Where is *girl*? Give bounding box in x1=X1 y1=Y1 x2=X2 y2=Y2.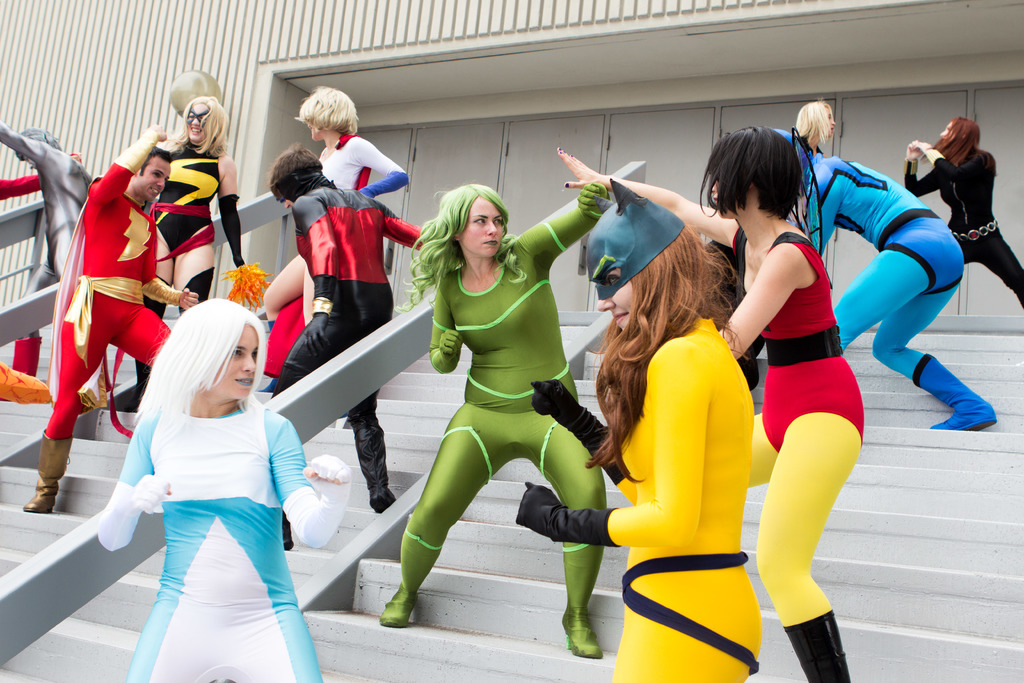
x1=514 y1=190 x2=766 y2=682.
